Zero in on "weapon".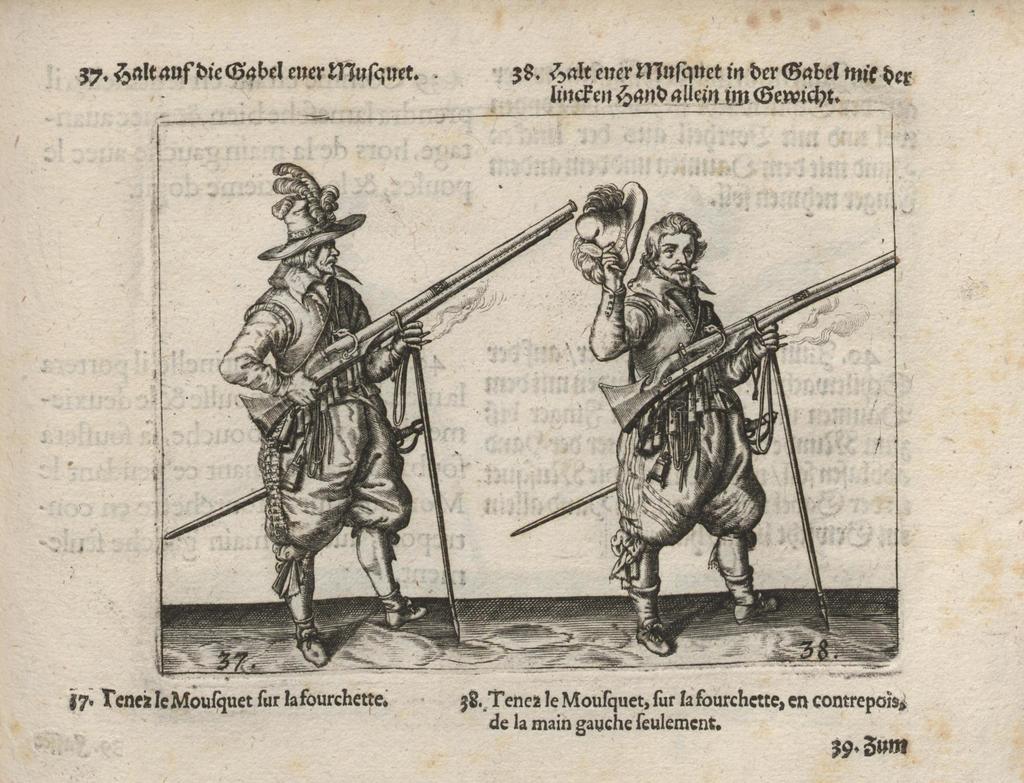
Zeroed in: rect(778, 357, 826, 629).
